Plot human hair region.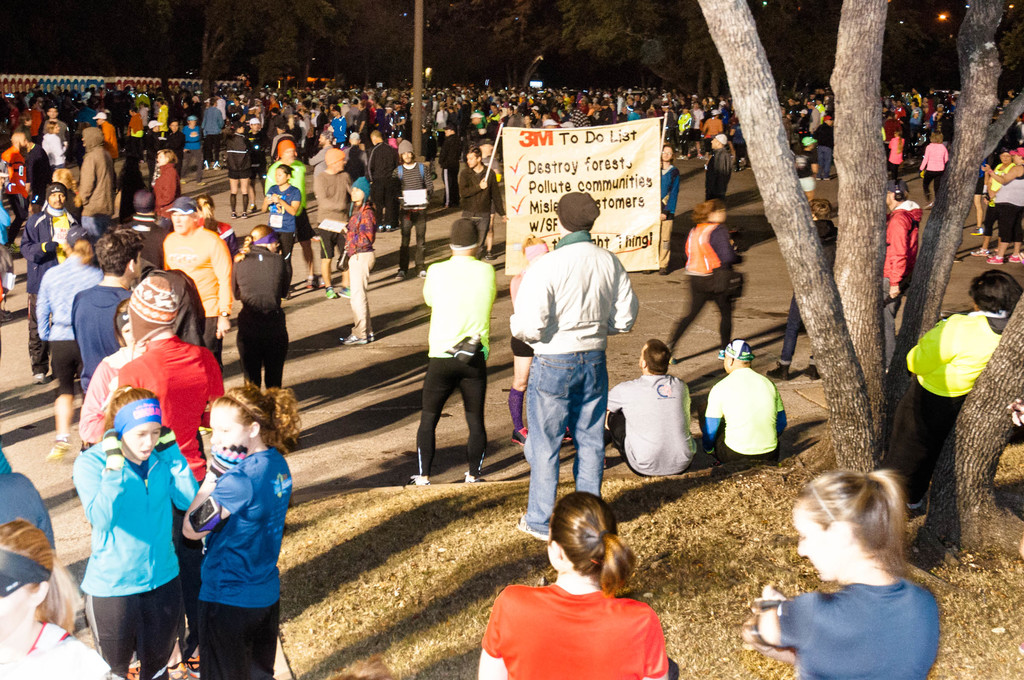
Plotted at pyautogui.locateOnScreen(399, 152, 417, 166).
